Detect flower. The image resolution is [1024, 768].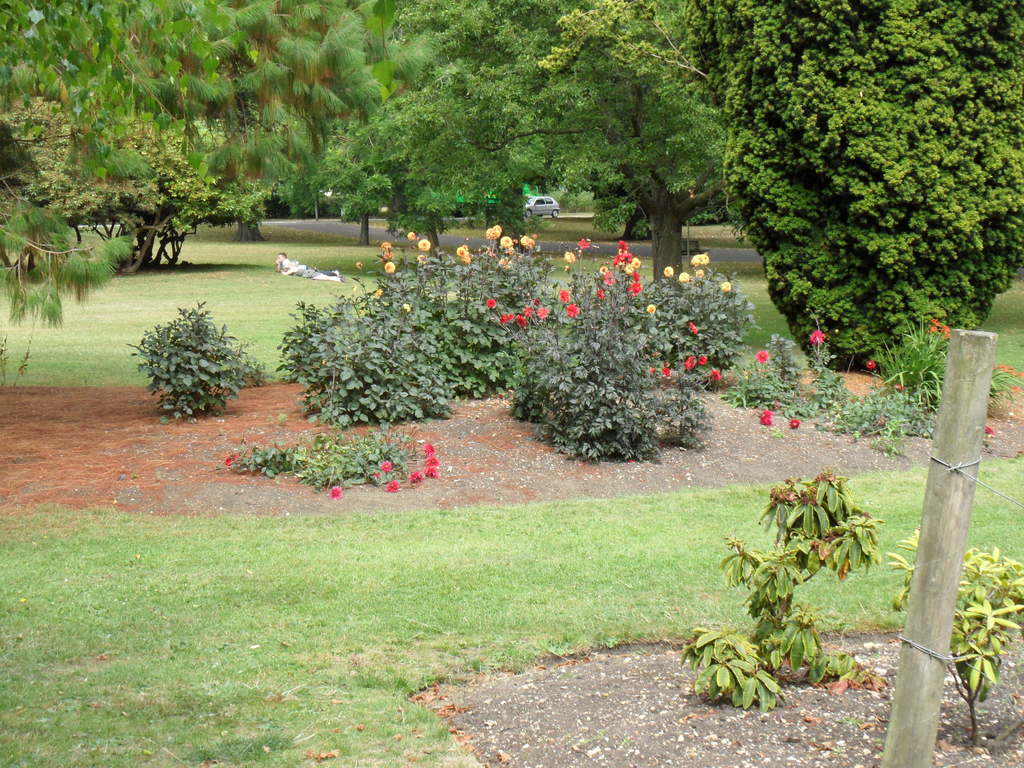
[415, 240, 431, 254].
